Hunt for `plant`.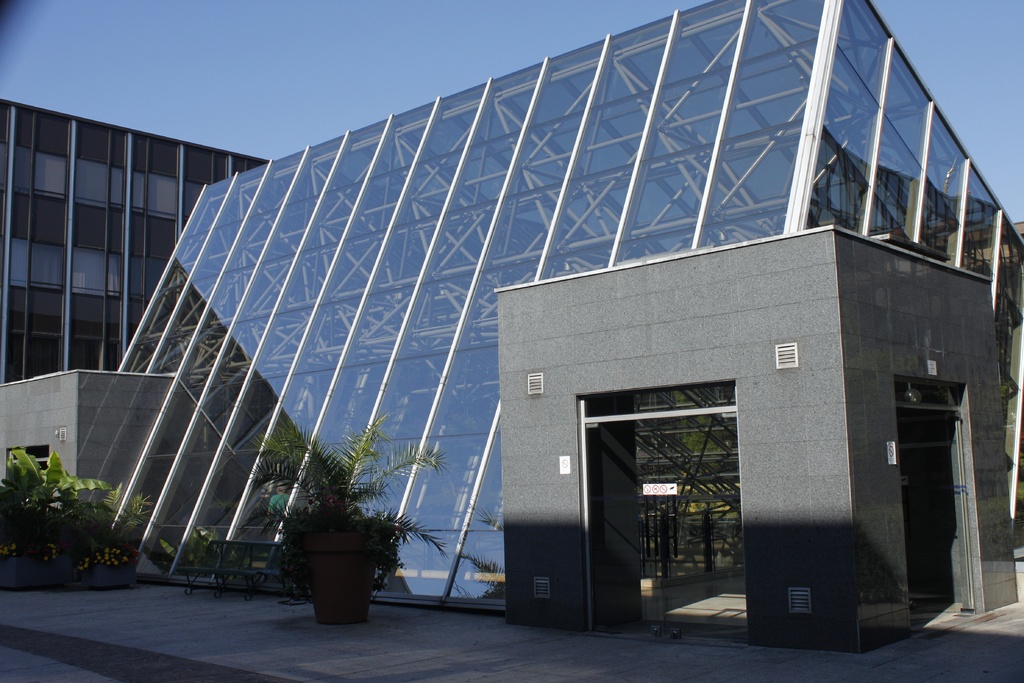
Hunted down at [110,475,154,579].
